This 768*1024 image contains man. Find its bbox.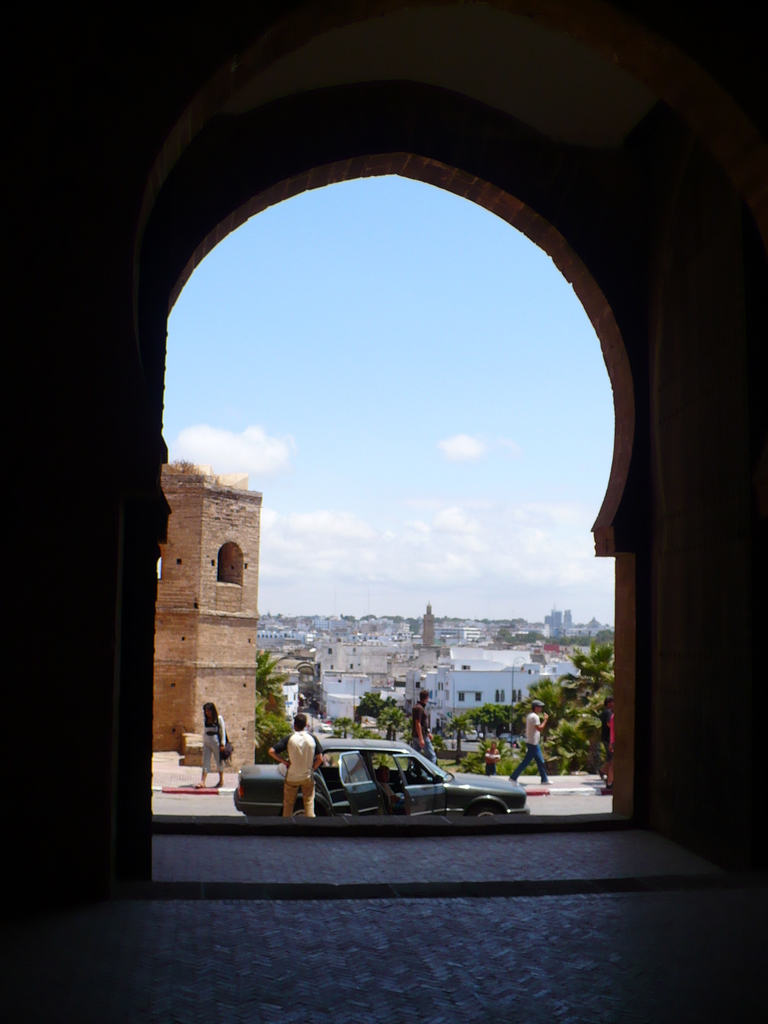
[592, 701, 614, 781].
